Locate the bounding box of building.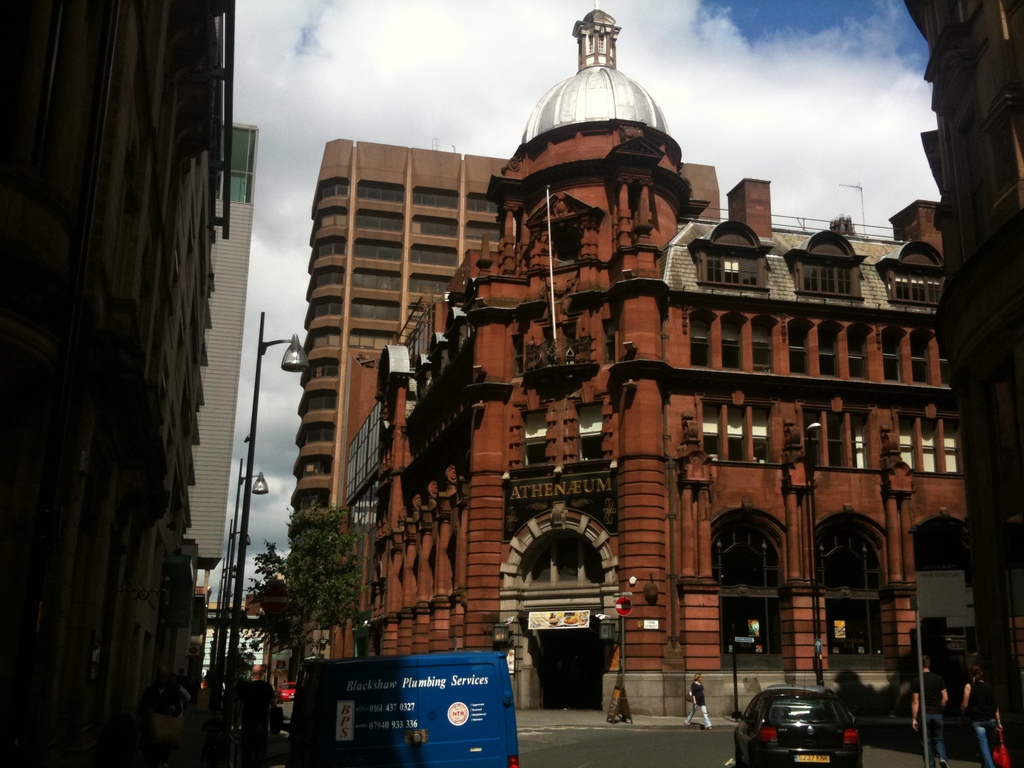
Bounding box: pyautogui.locateOnScreen(0, 0, 239, 767).
